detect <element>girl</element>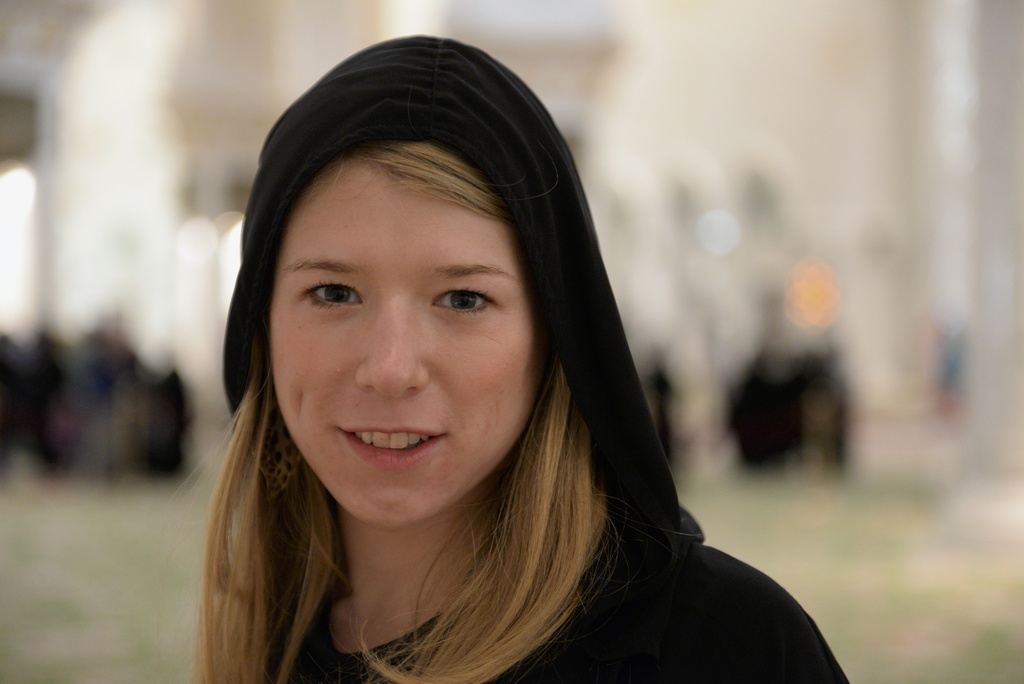
select_region(168, 33, 849, 683)
